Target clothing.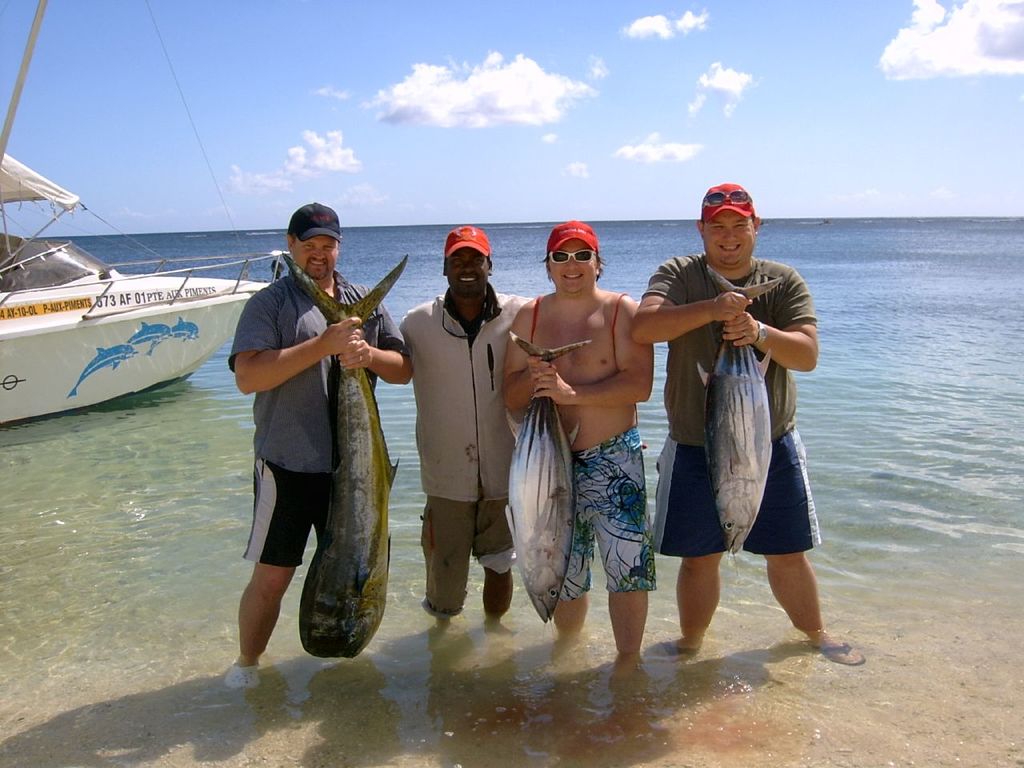
Target region: [226,270,408,566].
